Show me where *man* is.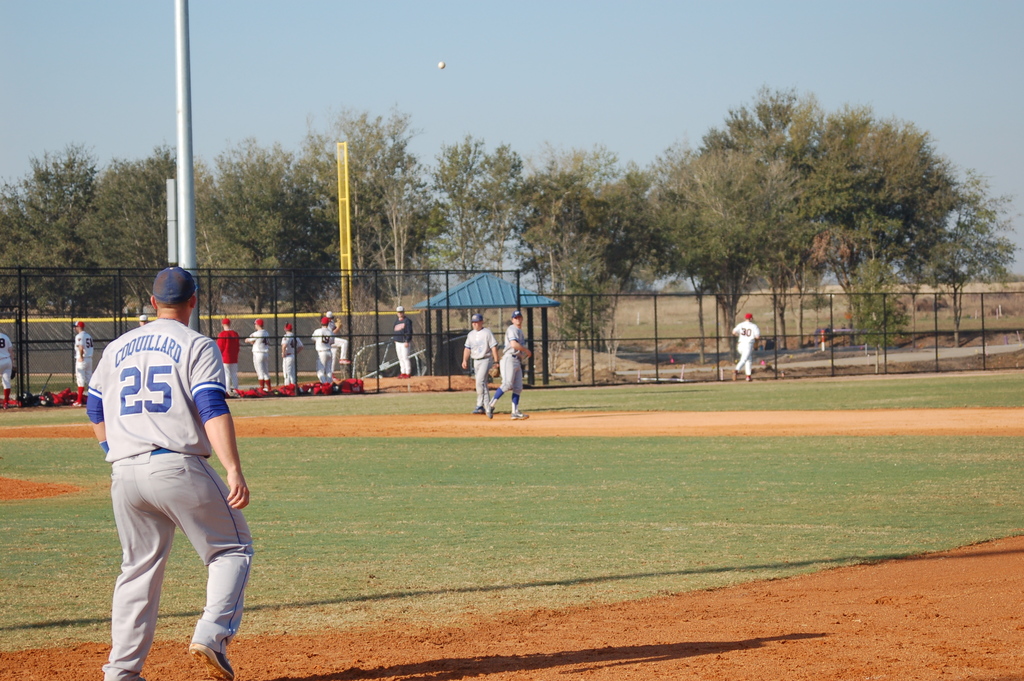
*man* is at bbox=(483, 307, 534, 419).
